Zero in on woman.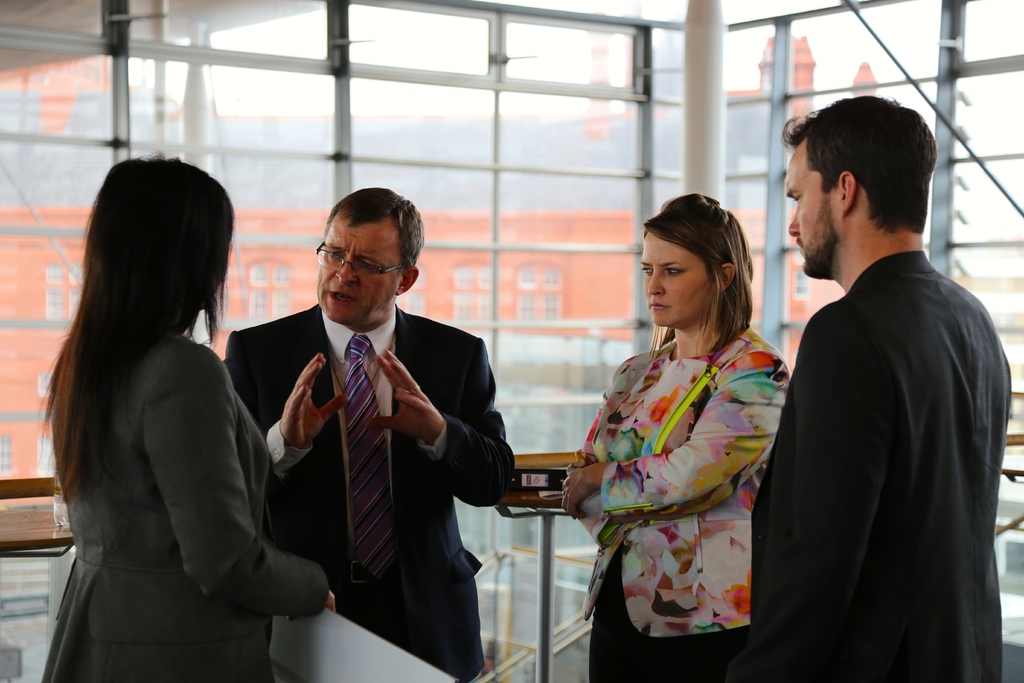
Zeroed in: rect(561, 199, 797, 679).
